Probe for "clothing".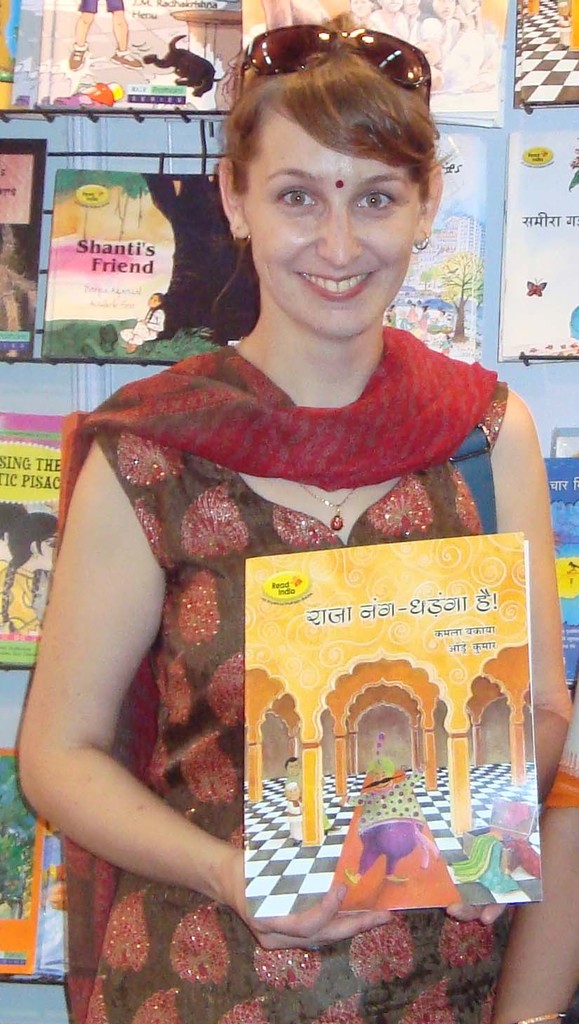
Probe result: box=[366, 9, 411, 42].
